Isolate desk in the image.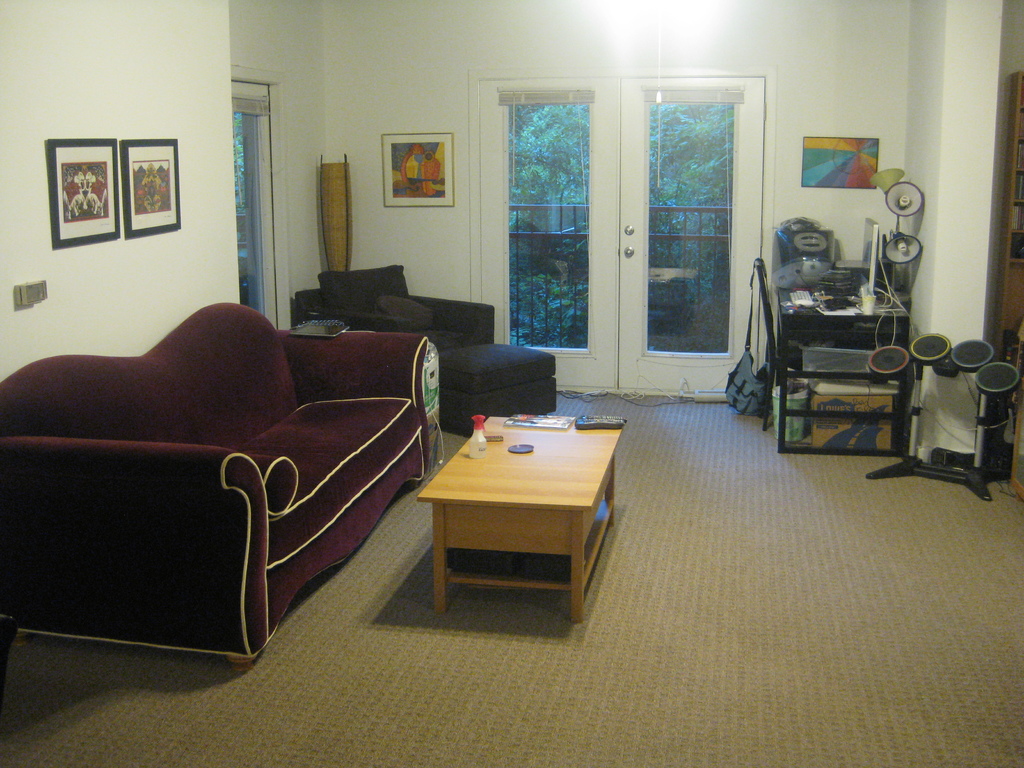
Isolated region: x1=743 y1=234 x2=948 y2=482.
